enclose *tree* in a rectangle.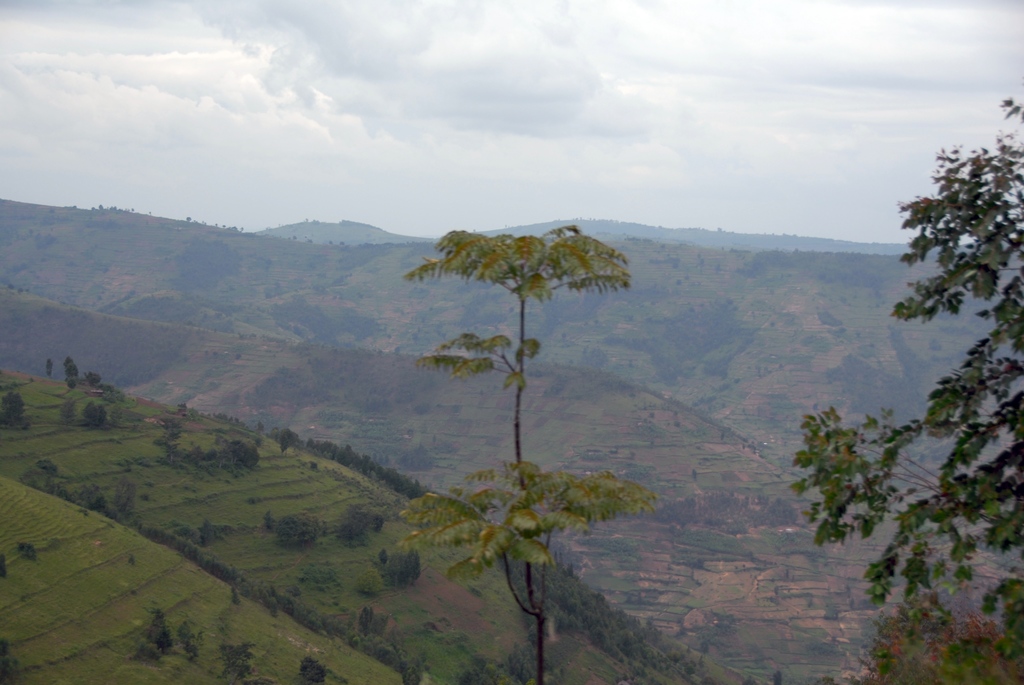
<bbox>280, 505, 319, 548</bbox>.
